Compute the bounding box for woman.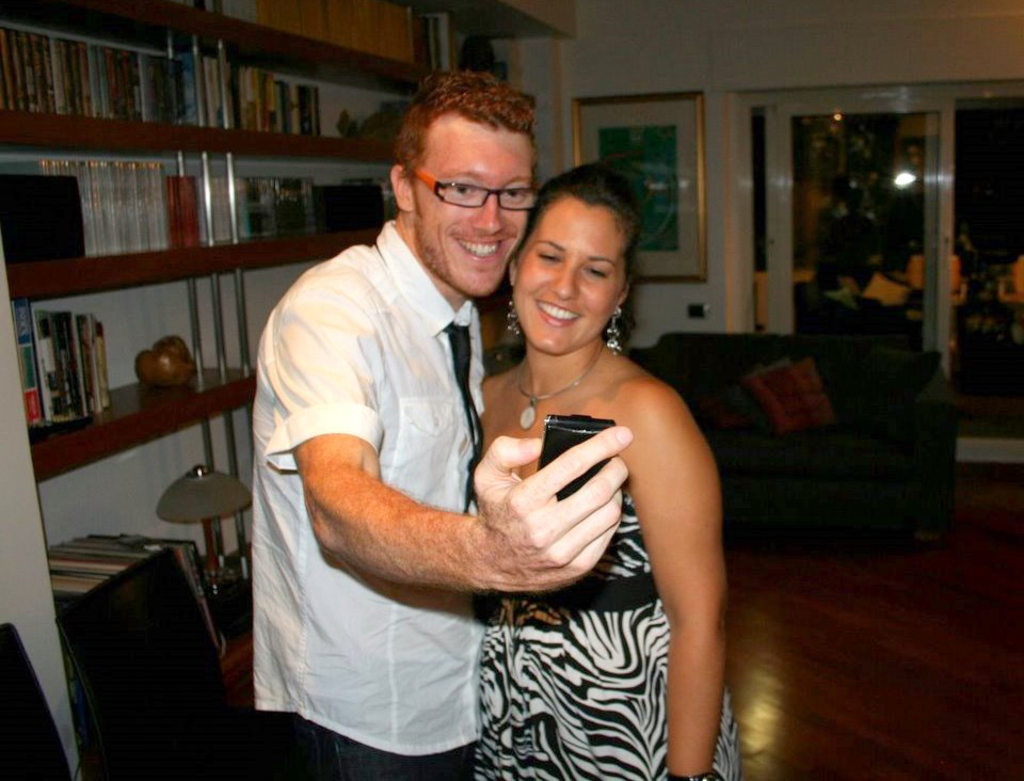
detection(510, 188, 752, 754).
